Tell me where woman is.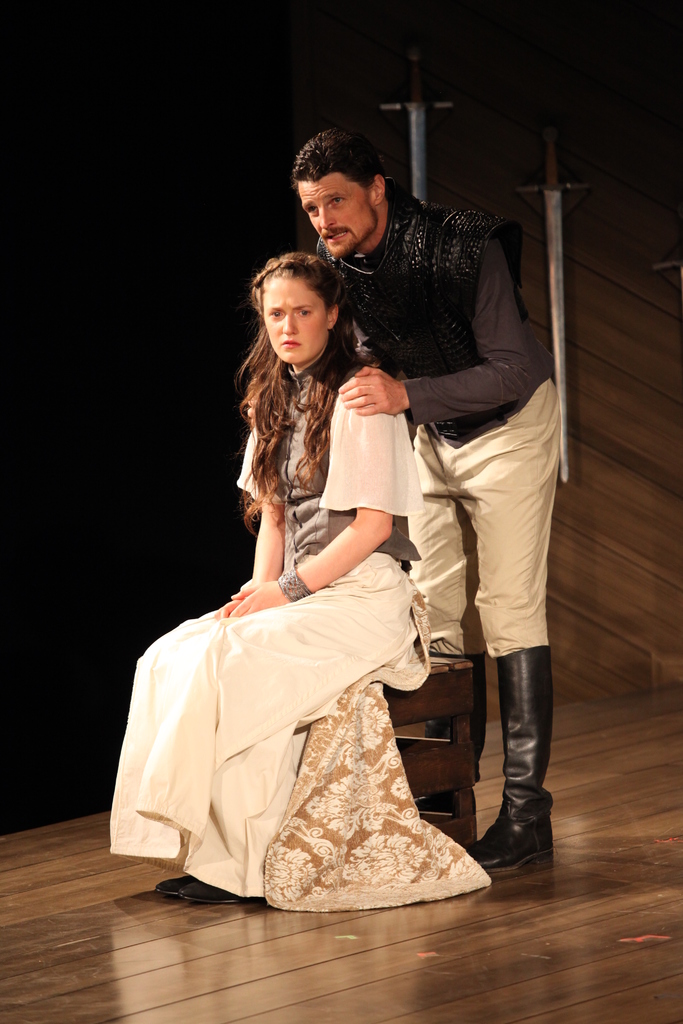
woman is at {"left": 103, "top": 248, "right": 490, "bottom": 921}.
